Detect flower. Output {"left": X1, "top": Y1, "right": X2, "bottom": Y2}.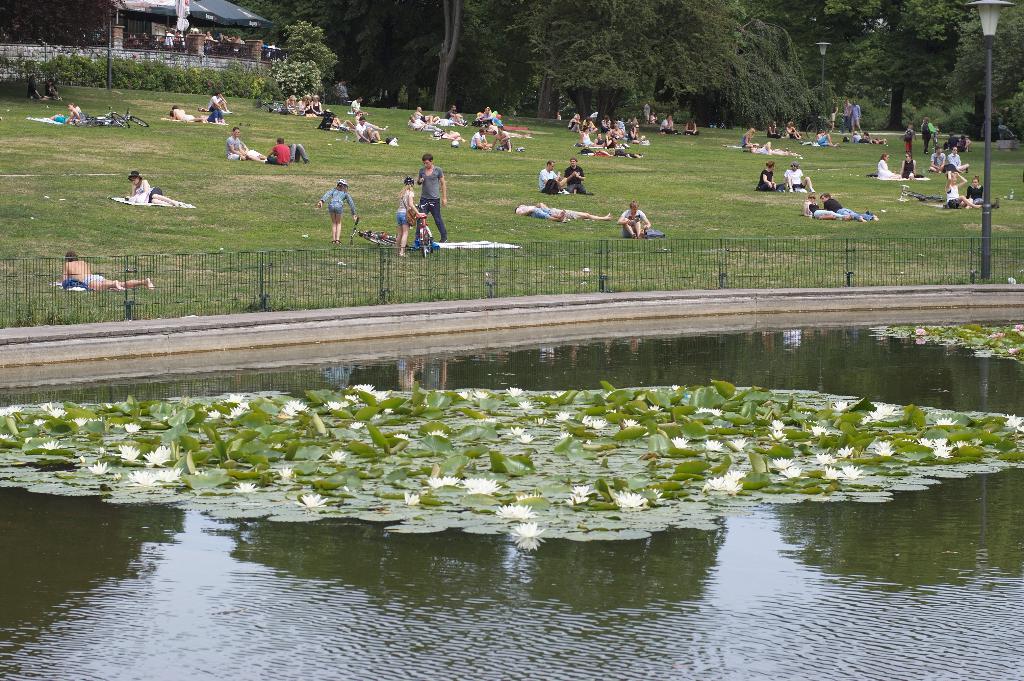
{"left": 822, "top": 468, "right": 850, "bottom": 482}.
